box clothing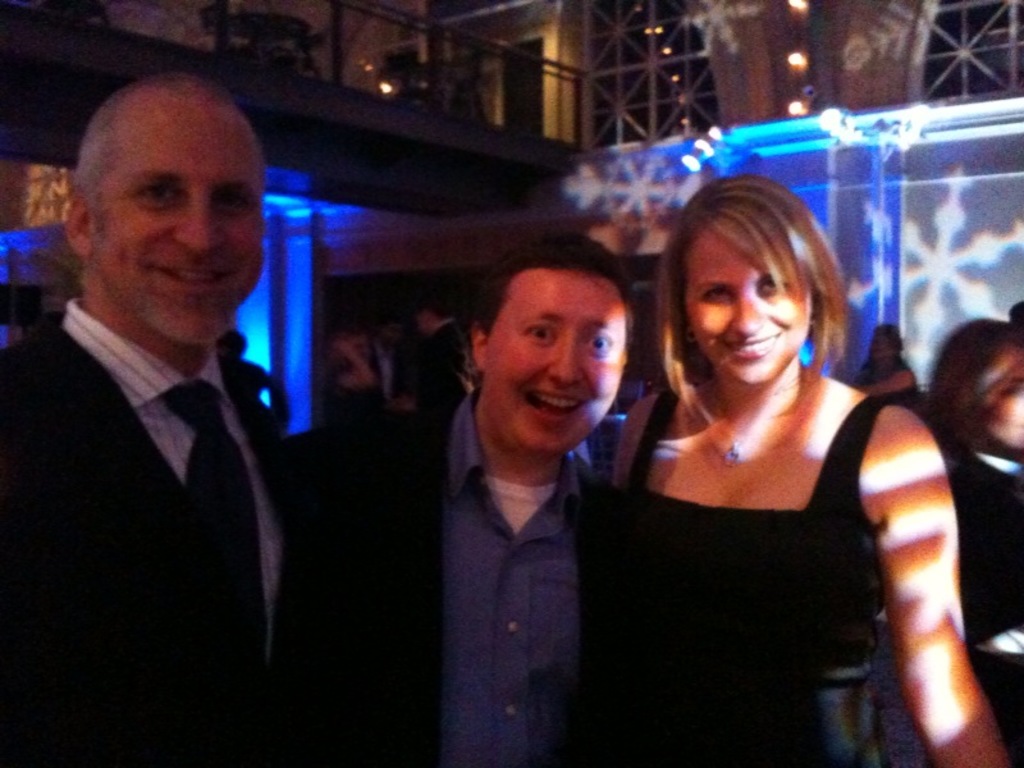
region(0, 296, 312, 767)
